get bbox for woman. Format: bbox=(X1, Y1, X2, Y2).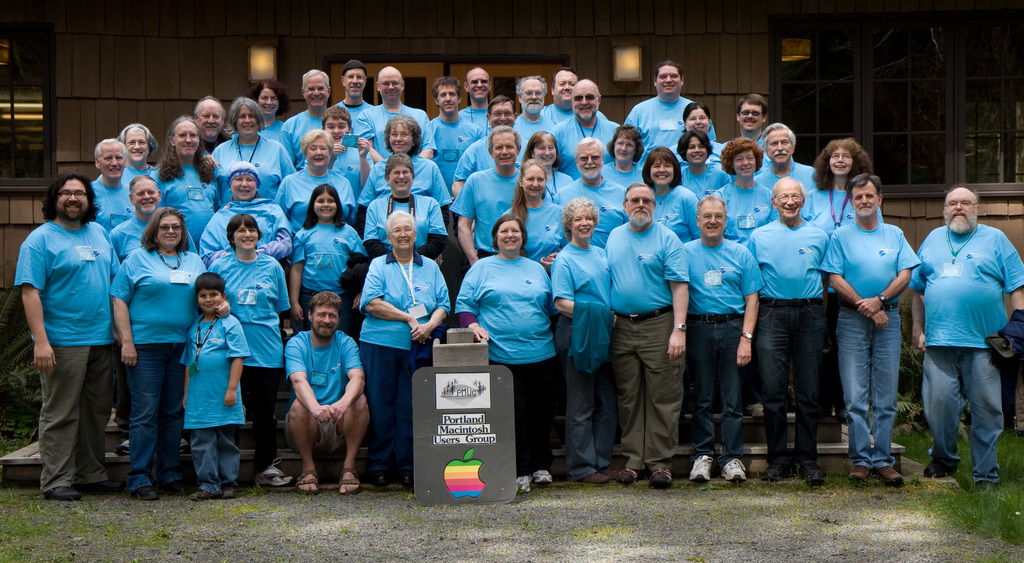
bbox=(250, 83, 291, 138).
